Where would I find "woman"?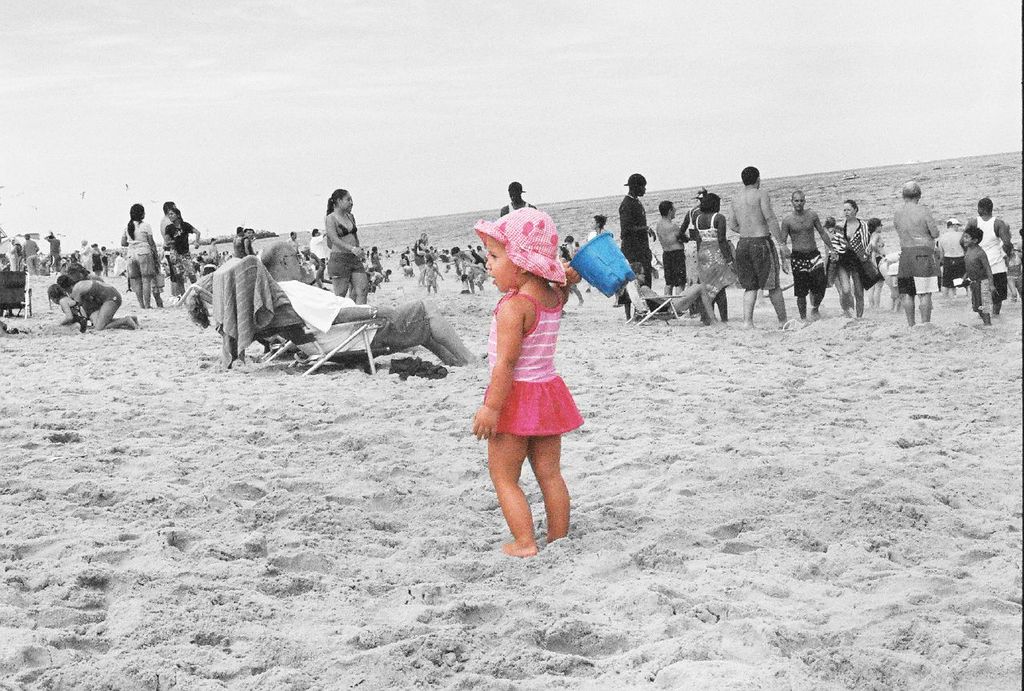
At BBox(117, 203, 159, 310).
